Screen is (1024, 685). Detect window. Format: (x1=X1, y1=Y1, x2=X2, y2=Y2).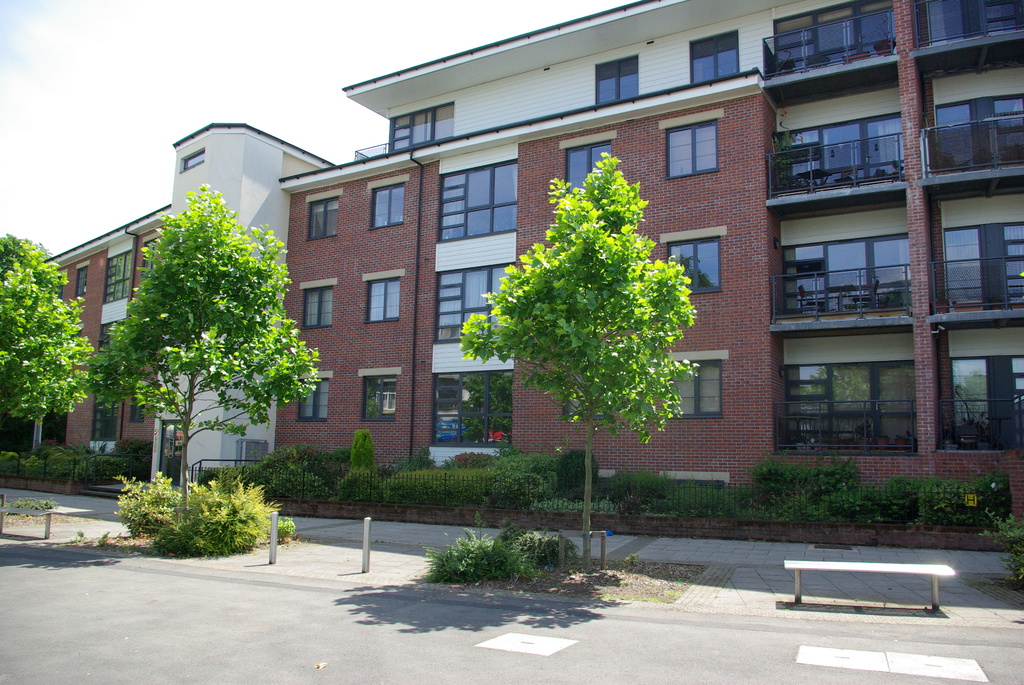
(x1=428, y1=374, x2=511, y2=447).
